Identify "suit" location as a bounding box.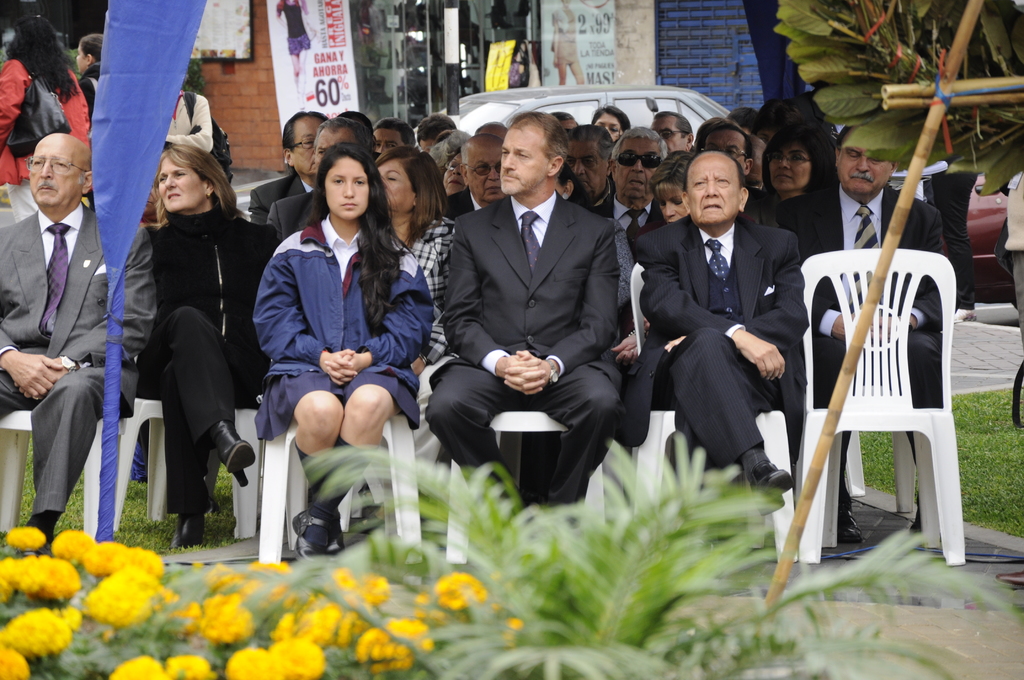
{"x1": 268, "y1": 186, "x2": 316, "y2": 238}.
